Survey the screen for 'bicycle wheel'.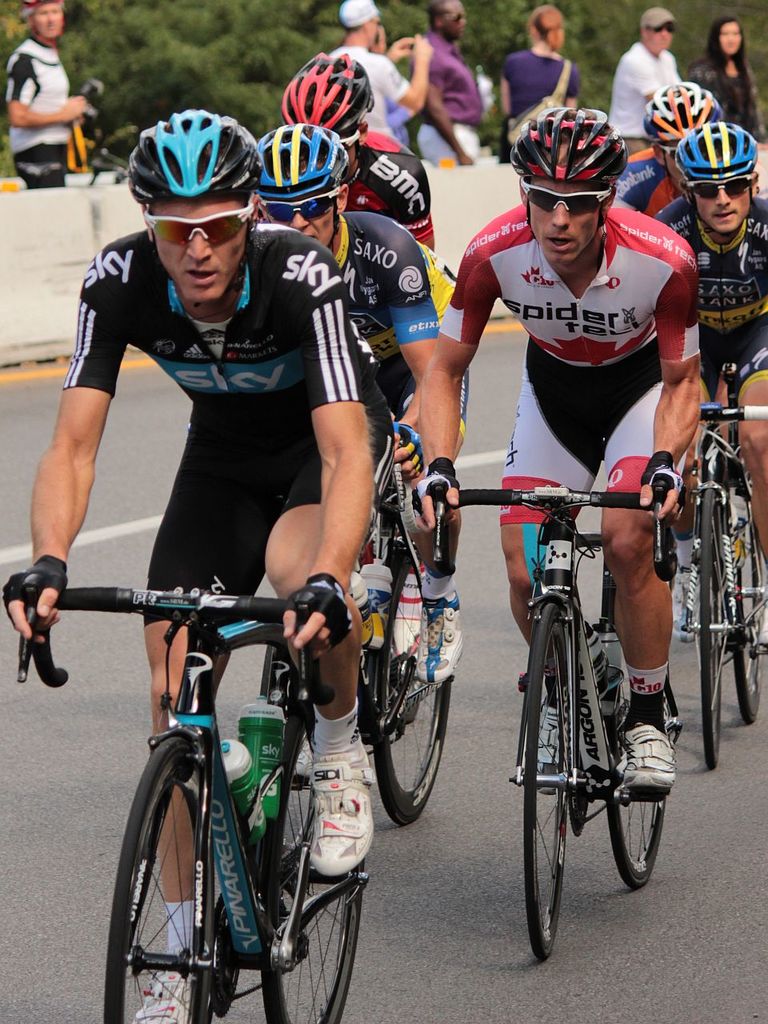
Survey found: 369,534,461,822.
